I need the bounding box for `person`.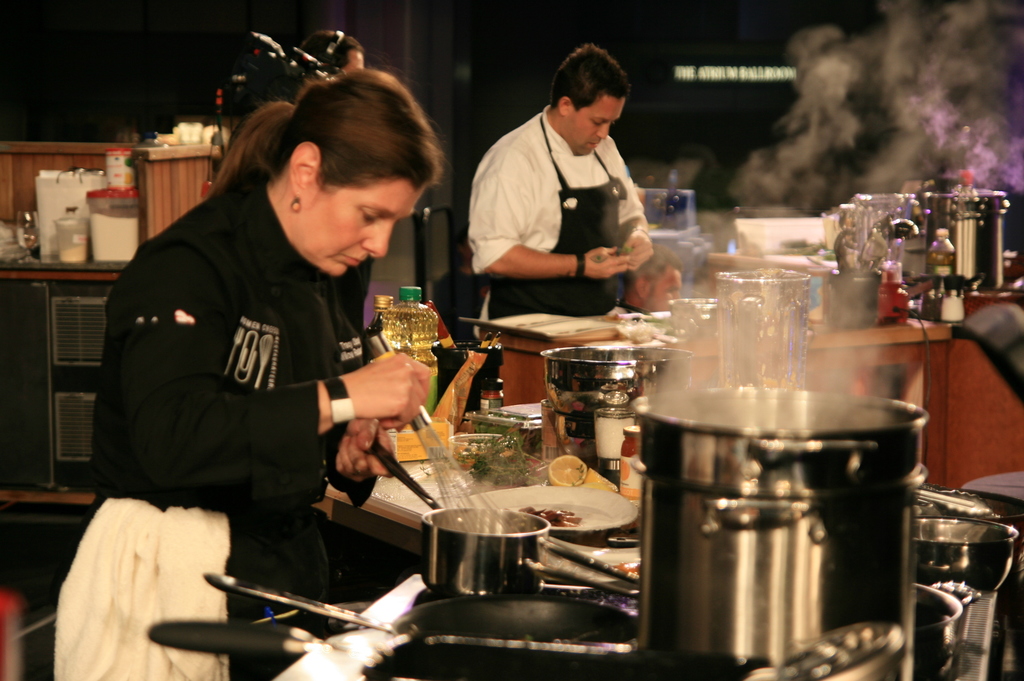
Here it is: (465,41,659,310).
